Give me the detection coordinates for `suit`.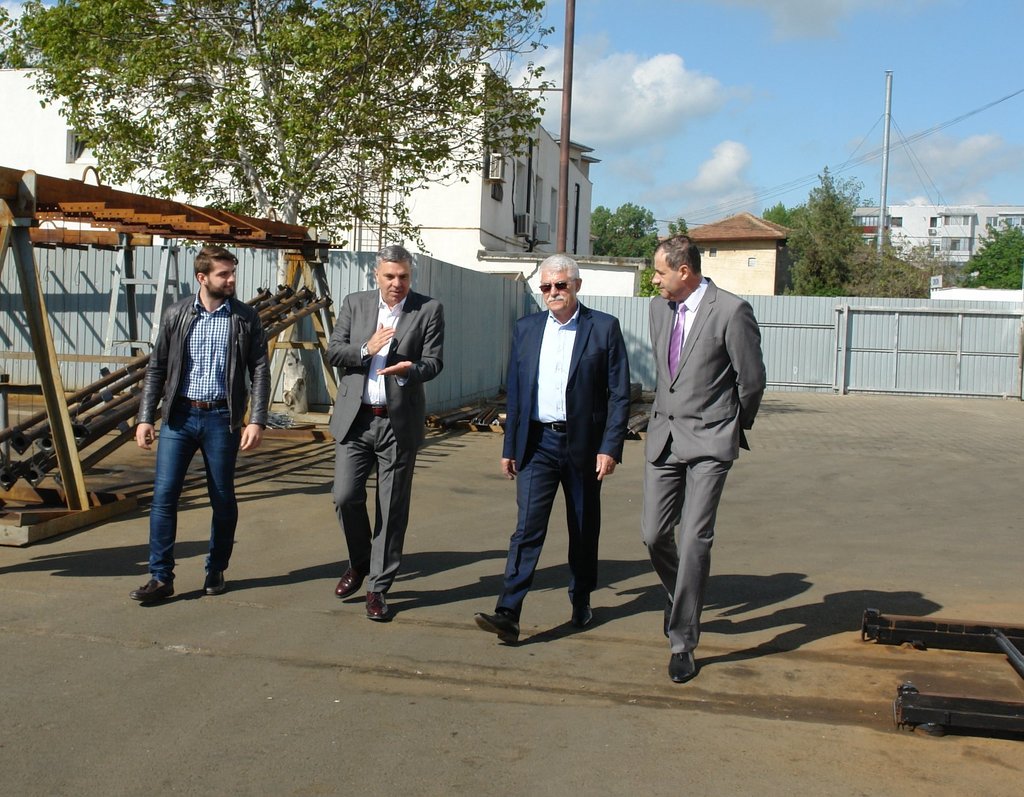
(326, 287, 445, 601).
